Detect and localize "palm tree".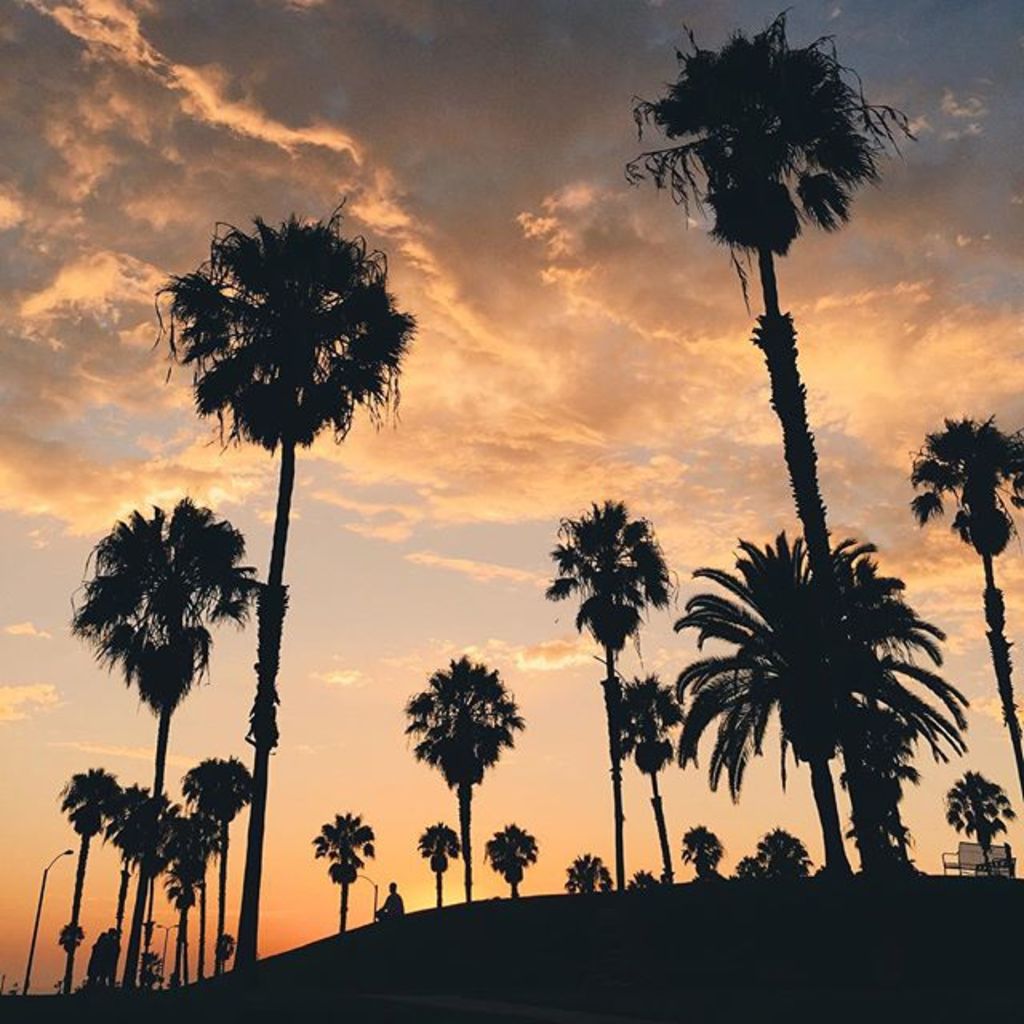
Localized at x1=485 y1=816 x2=542 y2=899.
